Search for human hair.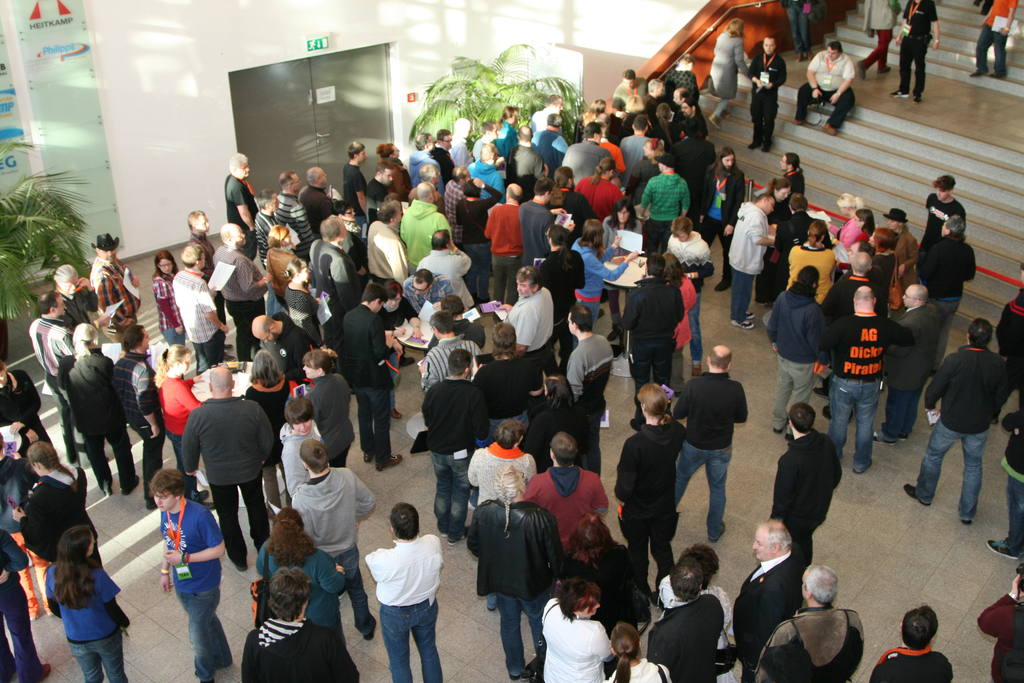
Found at region(495, 419, 526, 448).
